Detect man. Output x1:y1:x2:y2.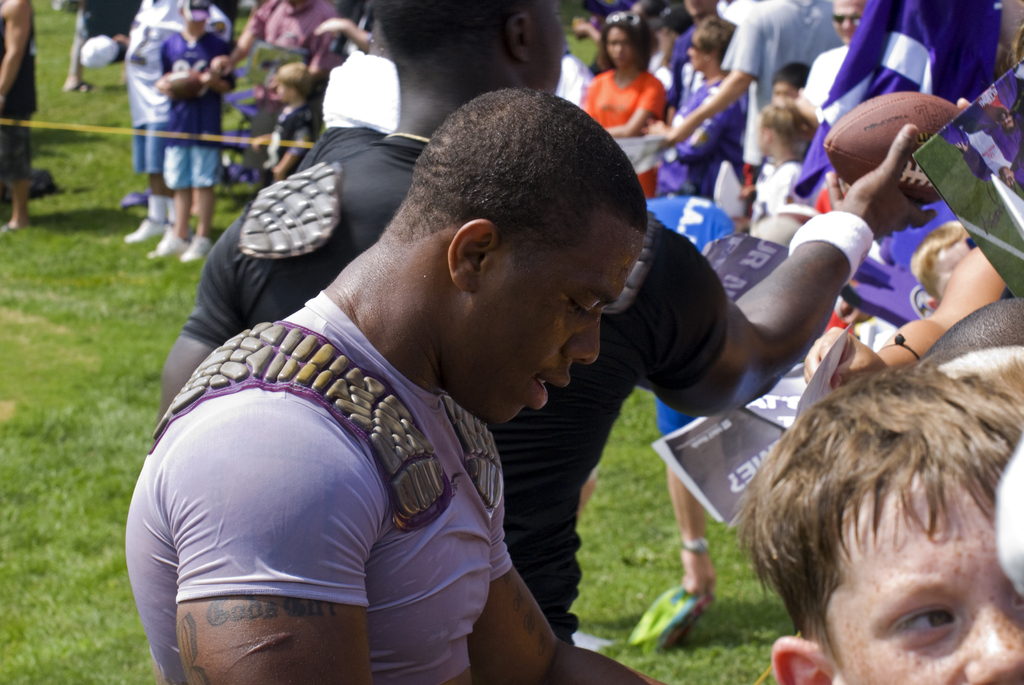
152:0:934:646.
